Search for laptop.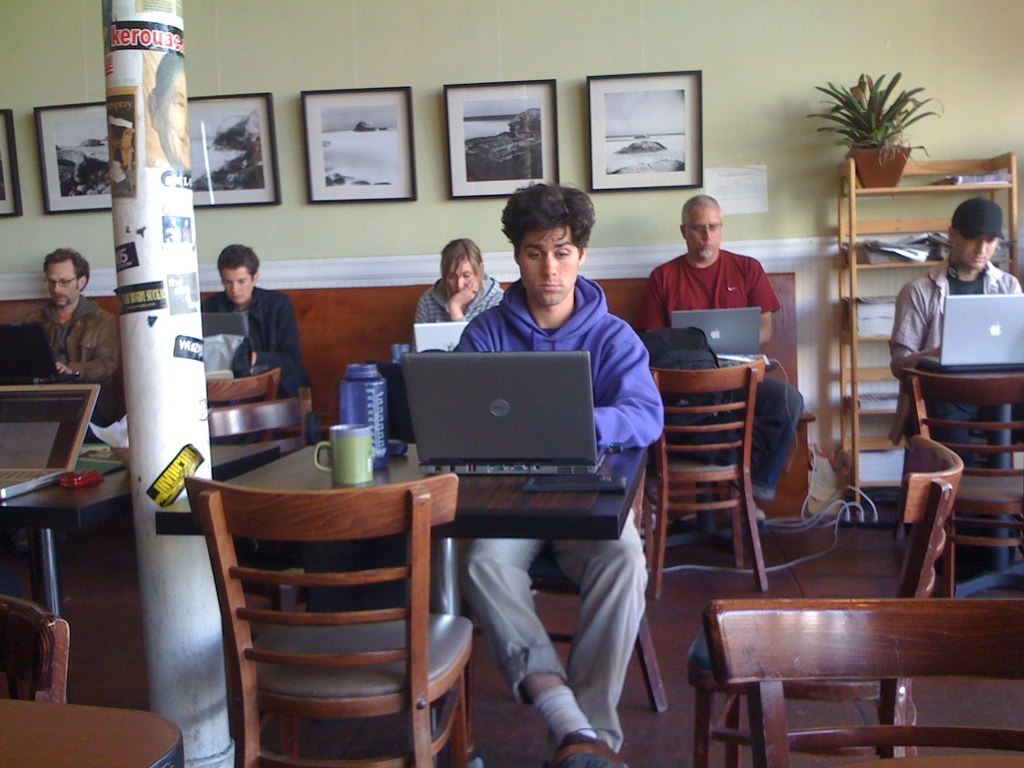
Found at 0/323/81/381.
